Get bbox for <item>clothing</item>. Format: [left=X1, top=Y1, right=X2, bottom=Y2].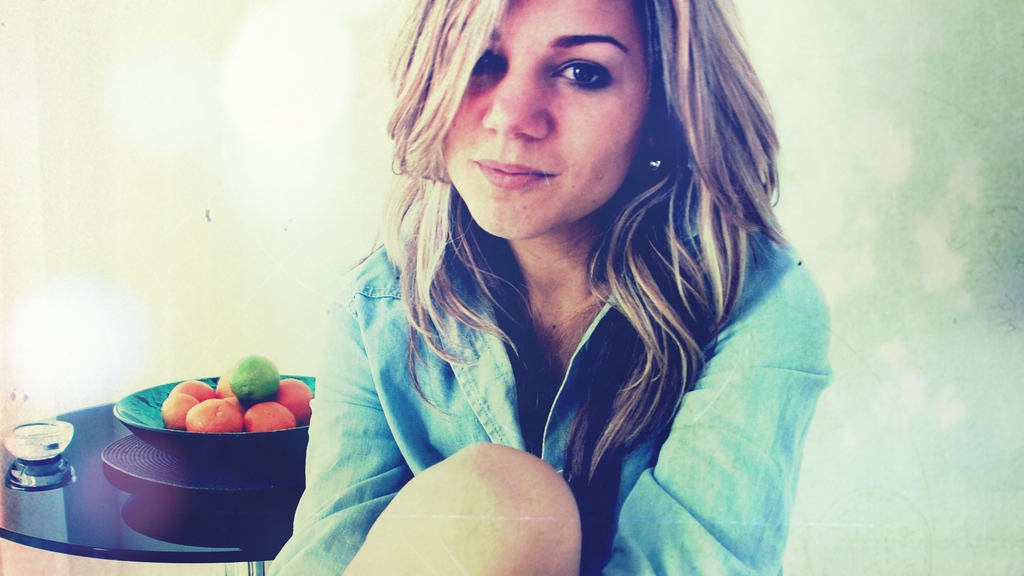
[left=212, top=69, right=833, bottom=565].
